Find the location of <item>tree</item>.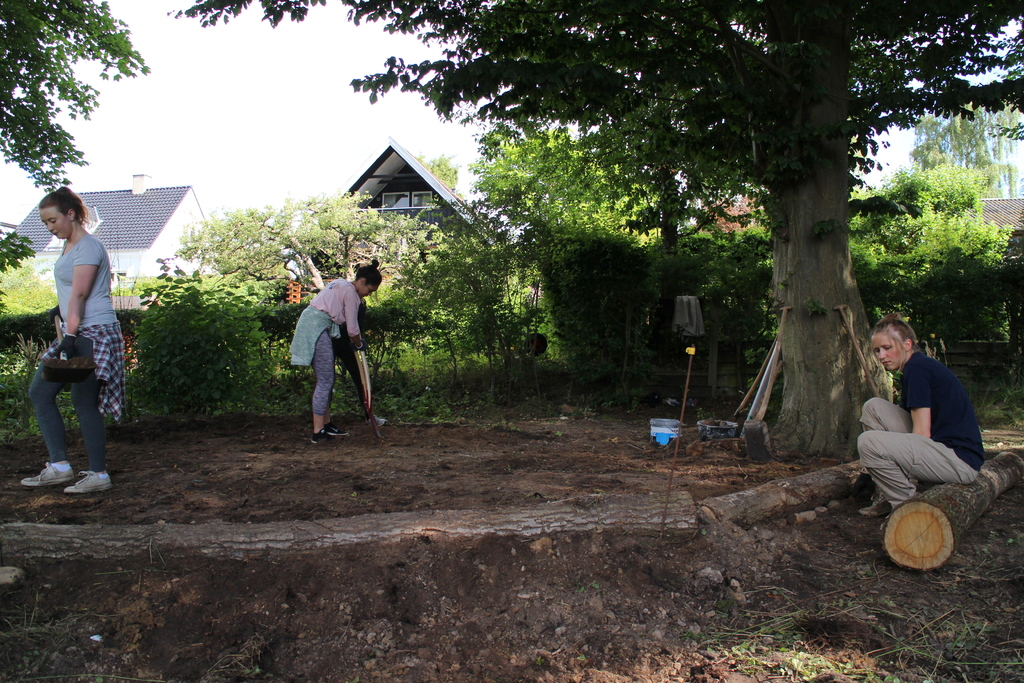
Location: [left=696, top=465, right=877, bottom=536].
